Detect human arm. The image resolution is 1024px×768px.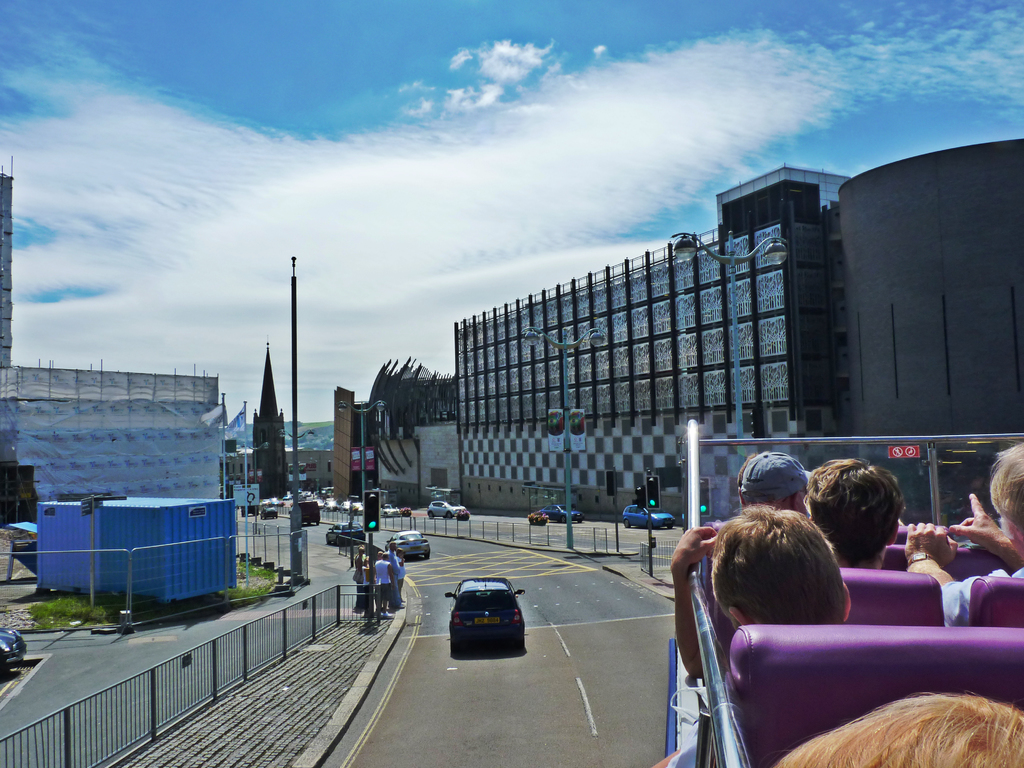
pyautogui.locateOnScreen(950, 492, 1023, 577).
